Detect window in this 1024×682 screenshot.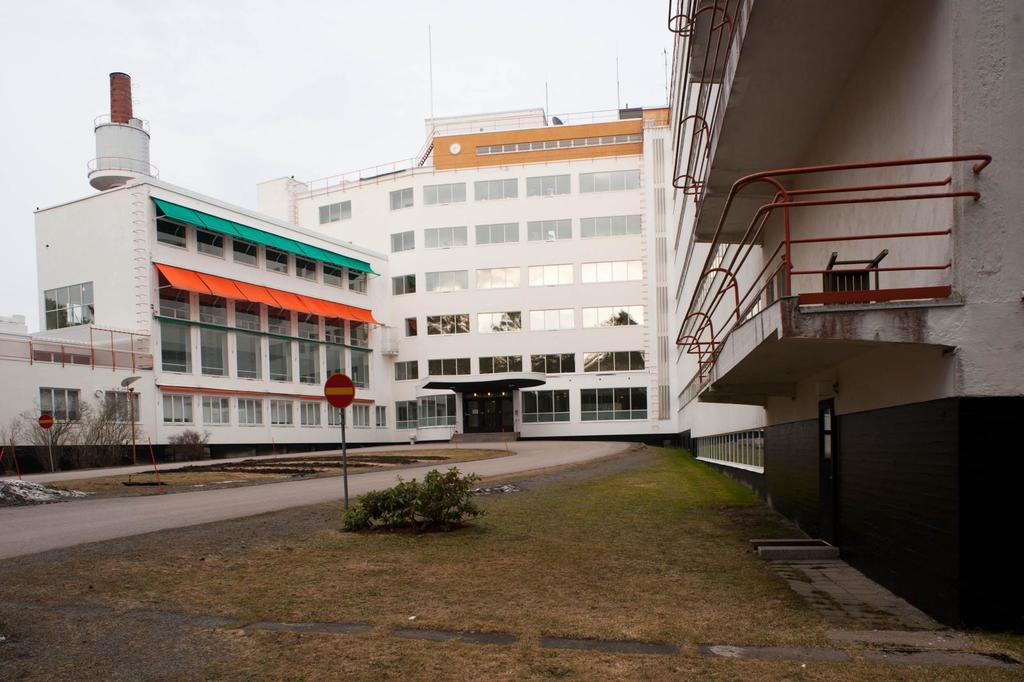
Detection: {"x1": 300, "y1": 403, "x2": 323, "y2": 427}.
